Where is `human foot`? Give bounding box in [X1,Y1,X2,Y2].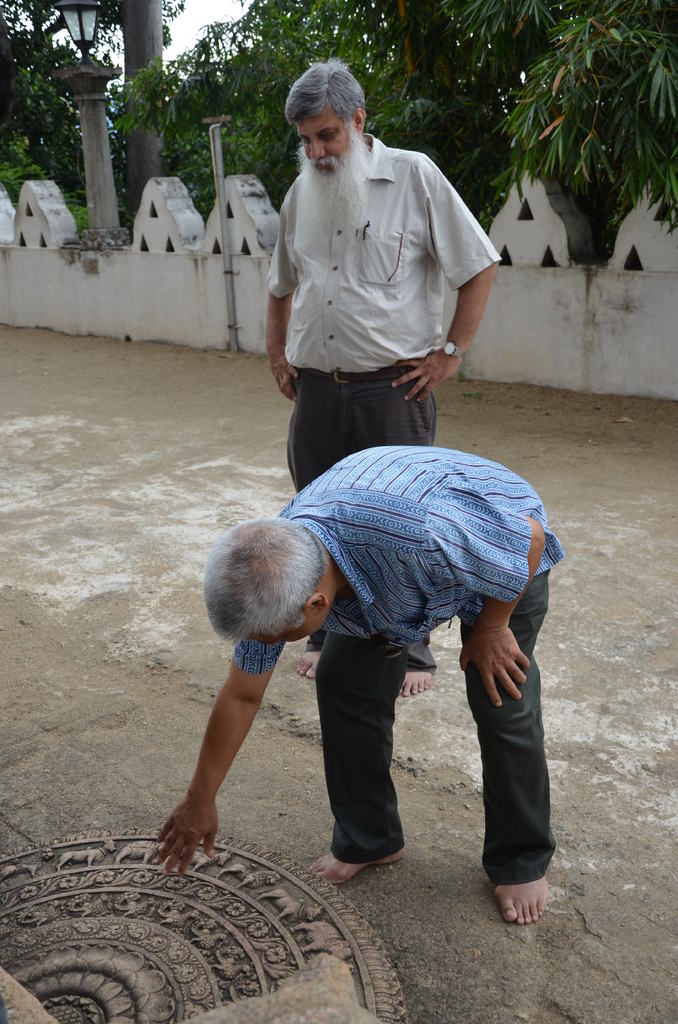
[291,652,318,674].
